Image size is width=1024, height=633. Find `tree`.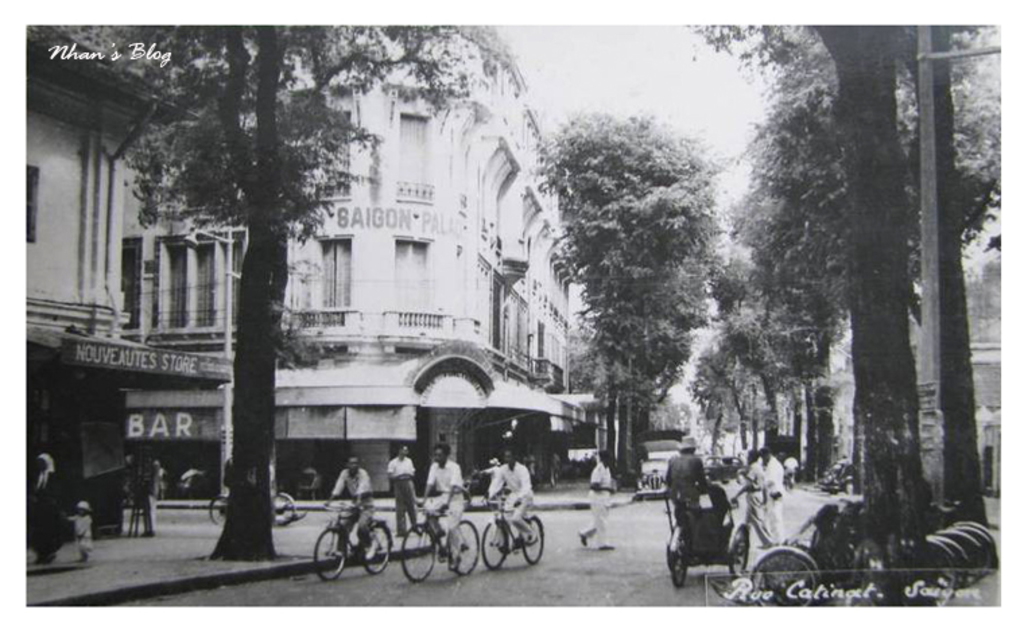
x1=97, y1=20, x2=523, y2=563.
